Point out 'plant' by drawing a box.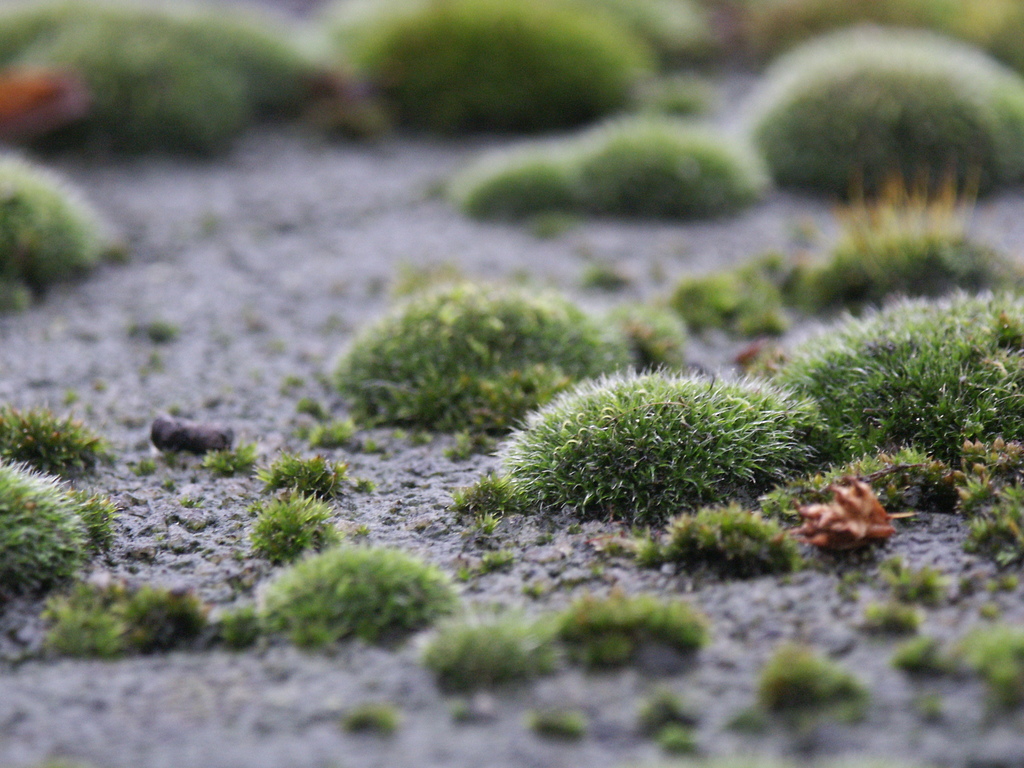
BBox(756, 458, 1015, 527).
